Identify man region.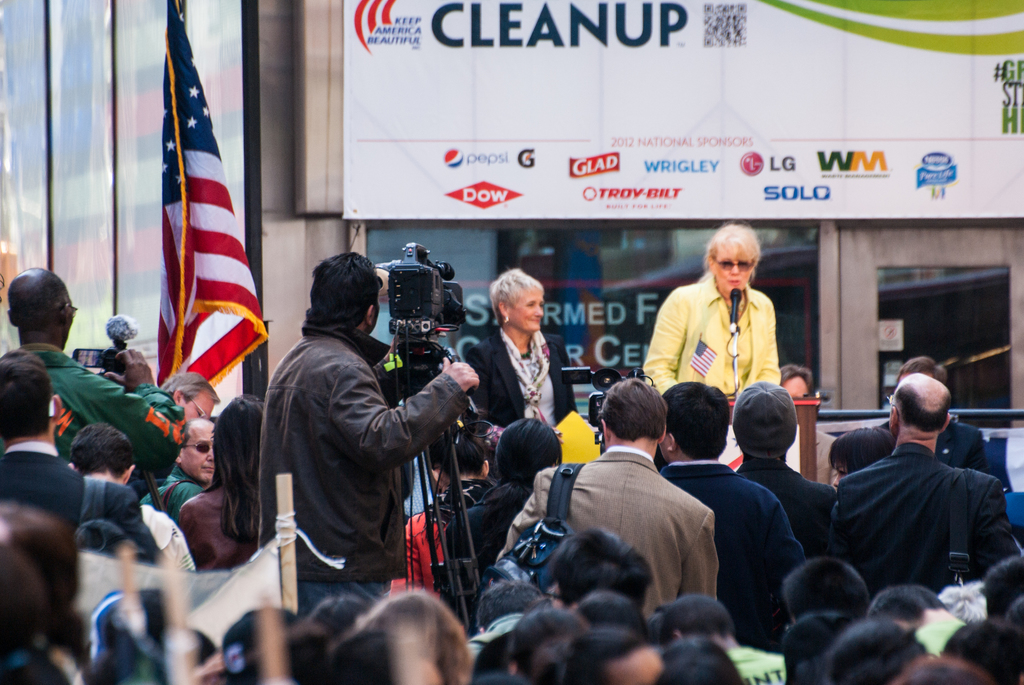
Region: l=658, t=375, r=800, b=608.
